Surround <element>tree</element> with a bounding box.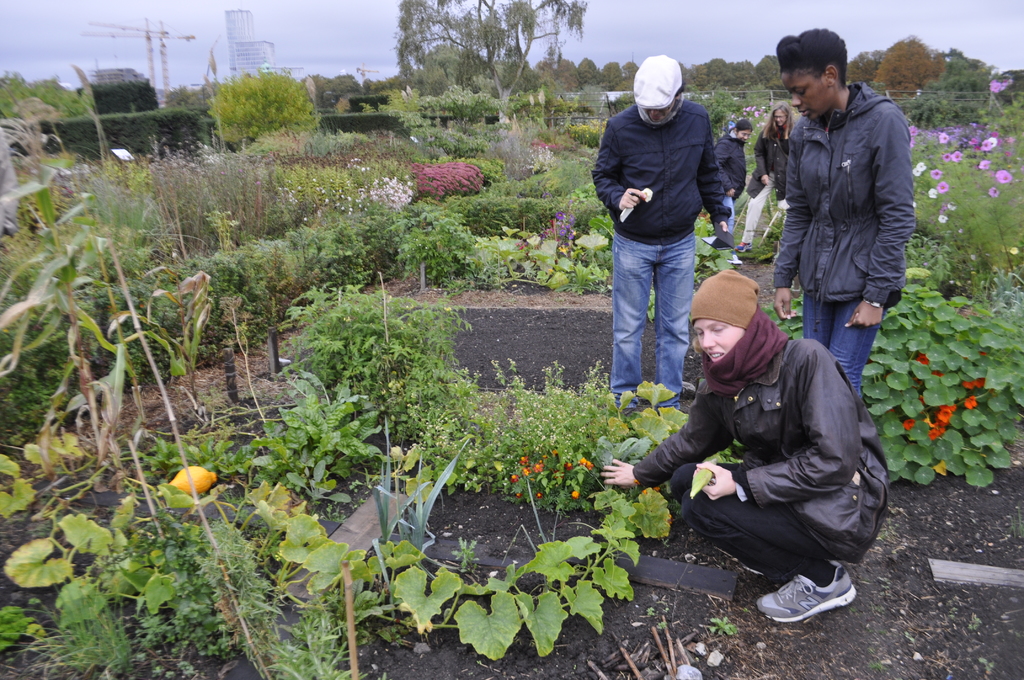
bbox(1, 362, 696, 679).
